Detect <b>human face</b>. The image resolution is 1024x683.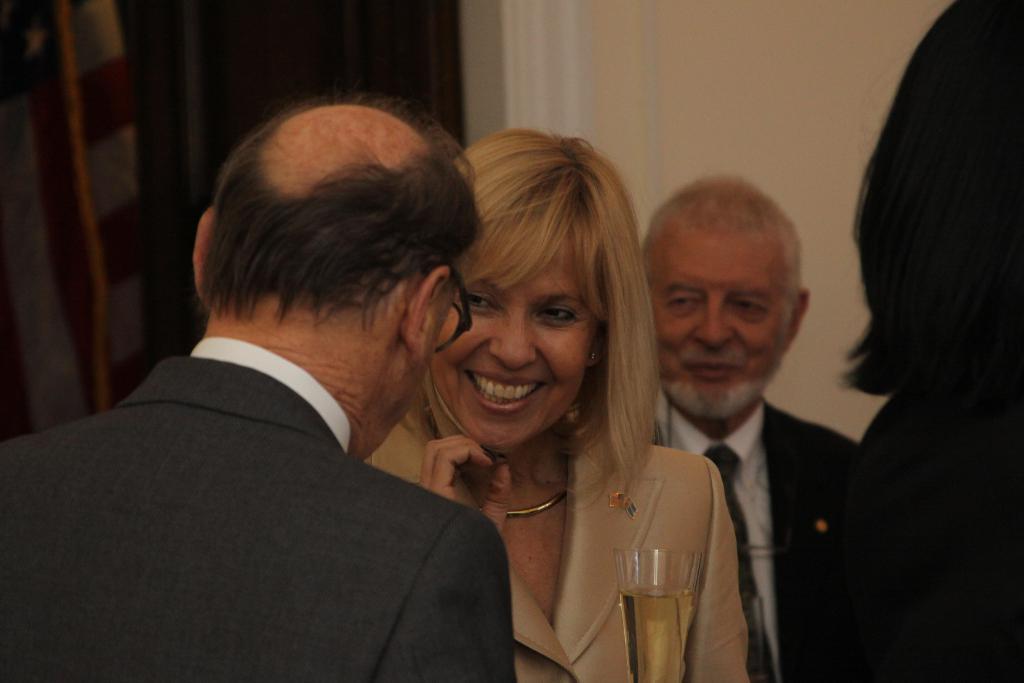
[652,236,791,422].
